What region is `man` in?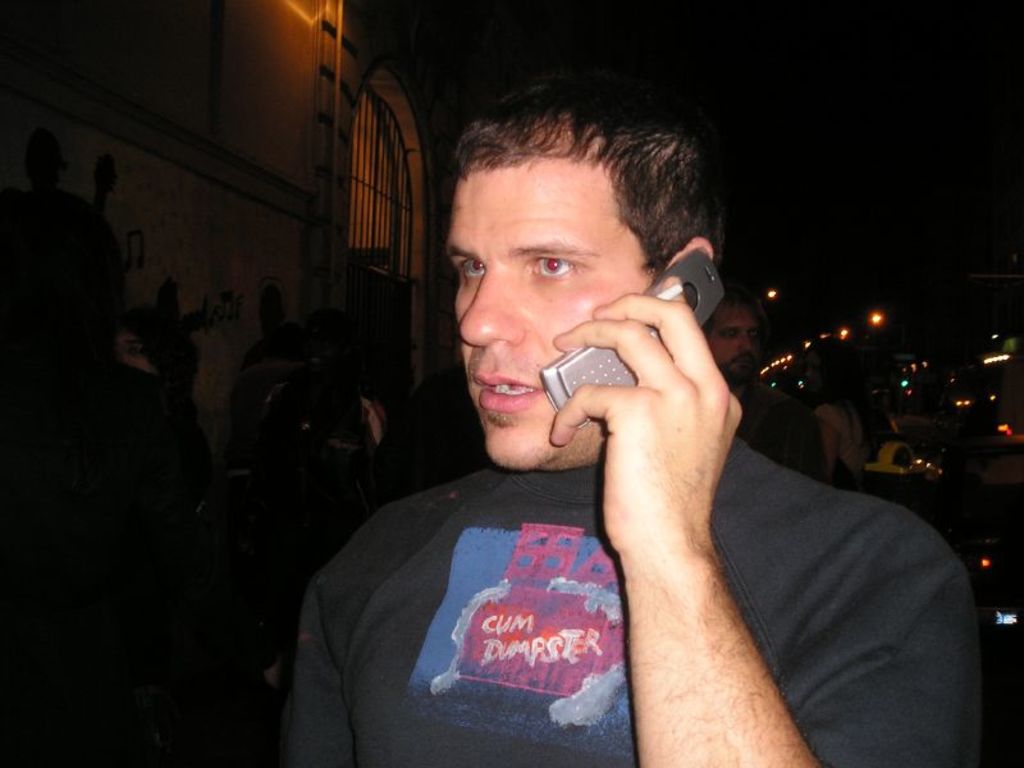
<region>687, 265, 822, 483</region>.
